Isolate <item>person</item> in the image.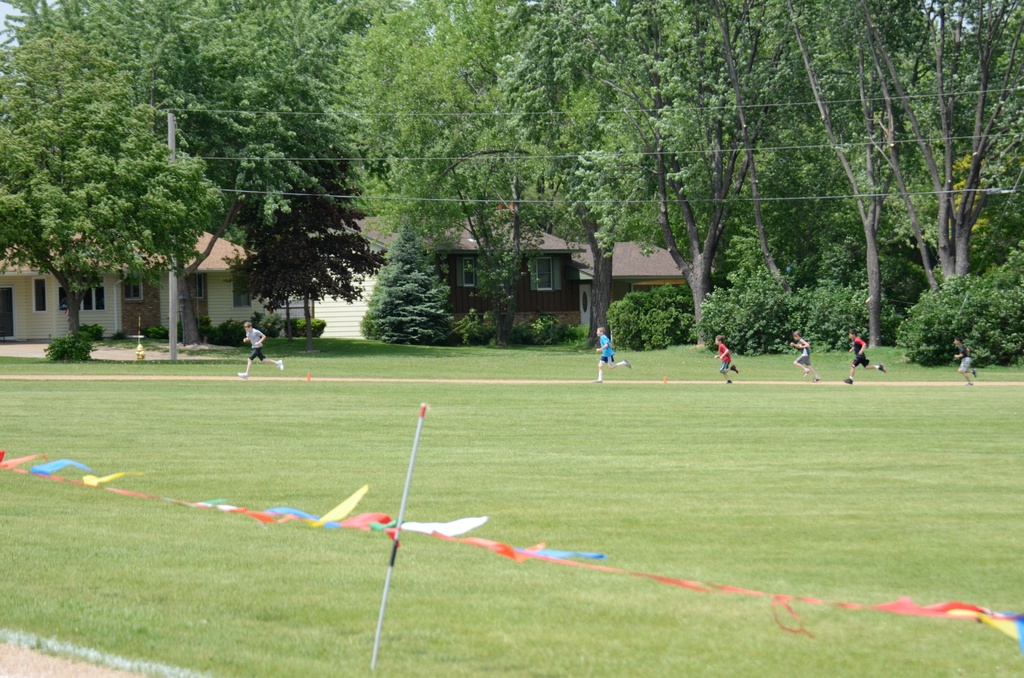
Isolated region: select_region(240, 323, 286, 379).
